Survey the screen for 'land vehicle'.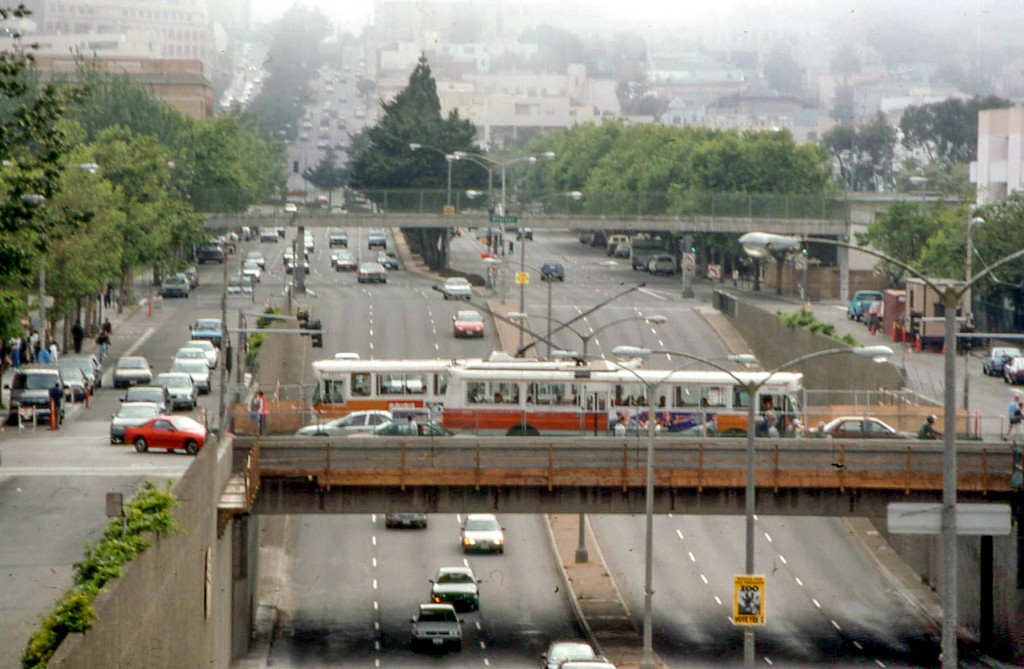
Survey found: detection(629, 237, 668, 263).
